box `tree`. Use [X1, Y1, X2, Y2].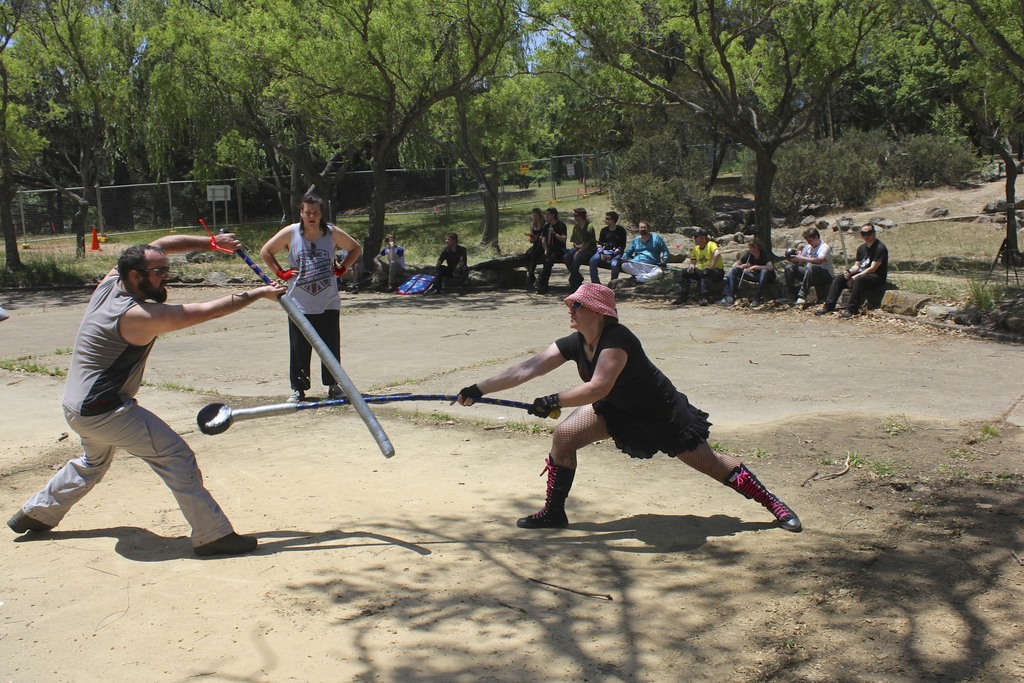
[854, 129, 977, 202].
